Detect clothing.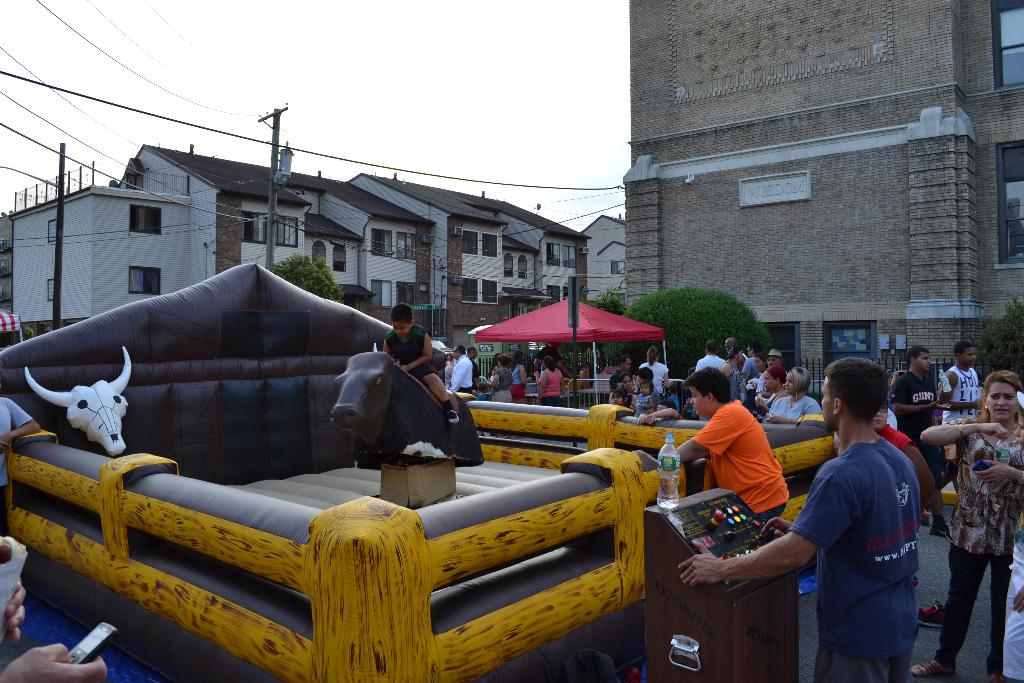
Detected at locate(440, 358, 453, 389).
